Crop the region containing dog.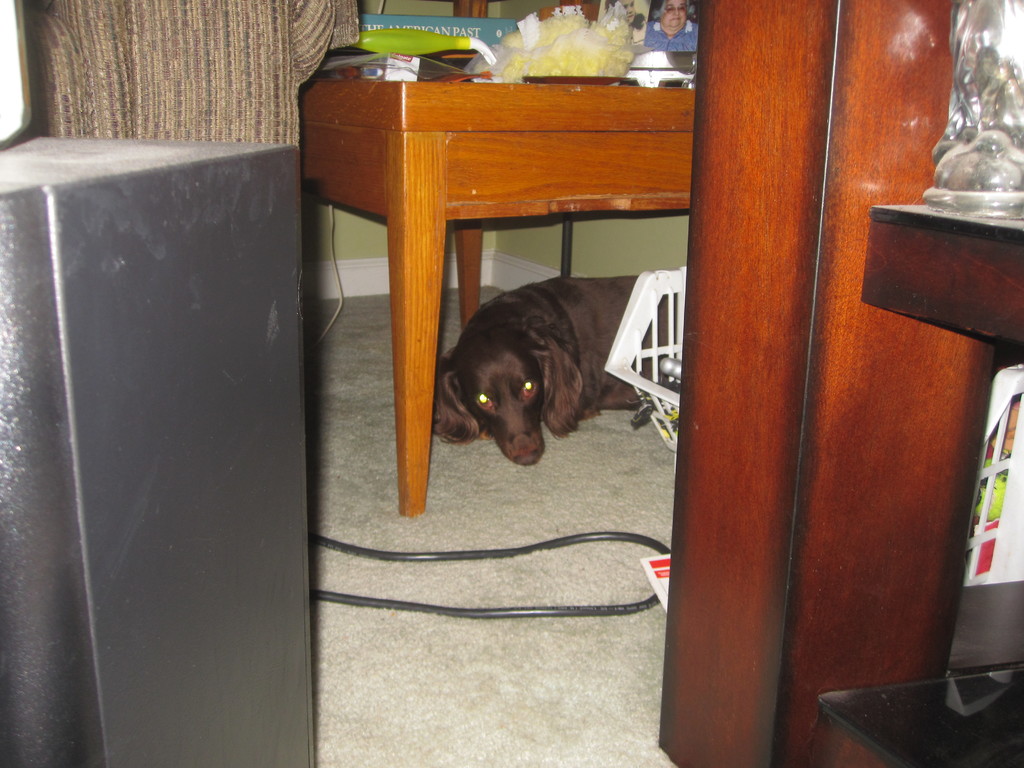
Crop region: Rect(431, 274, 680, 468).
